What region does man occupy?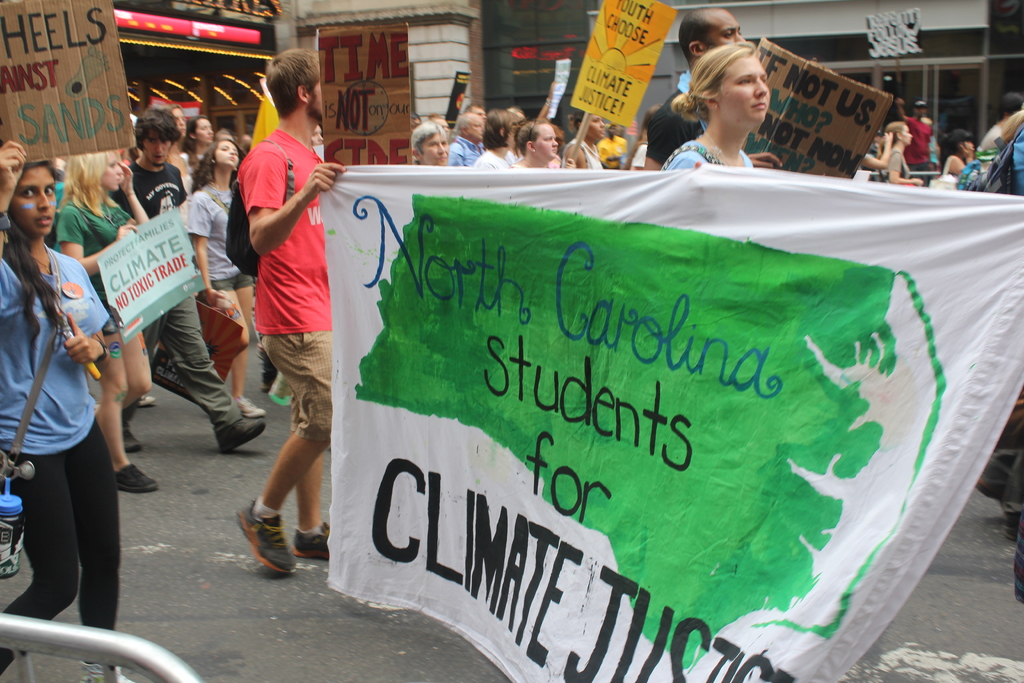
Rect(507, 106, 527, 129).
